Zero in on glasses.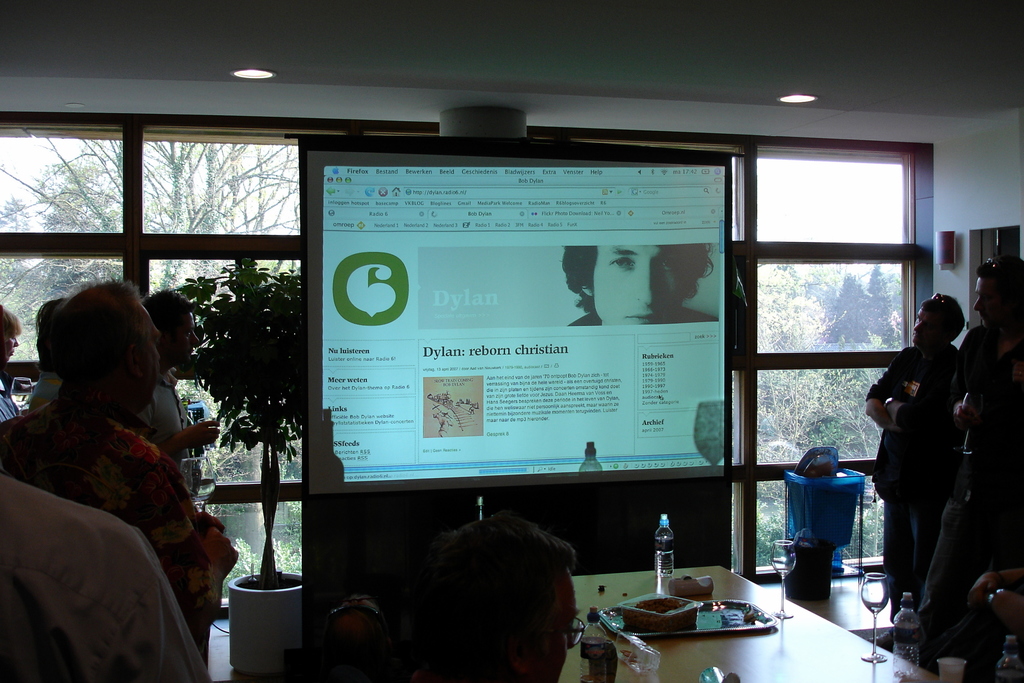
Zeroed in: pyautogui.locateOnScreen(982, 248, 1018, 295).
